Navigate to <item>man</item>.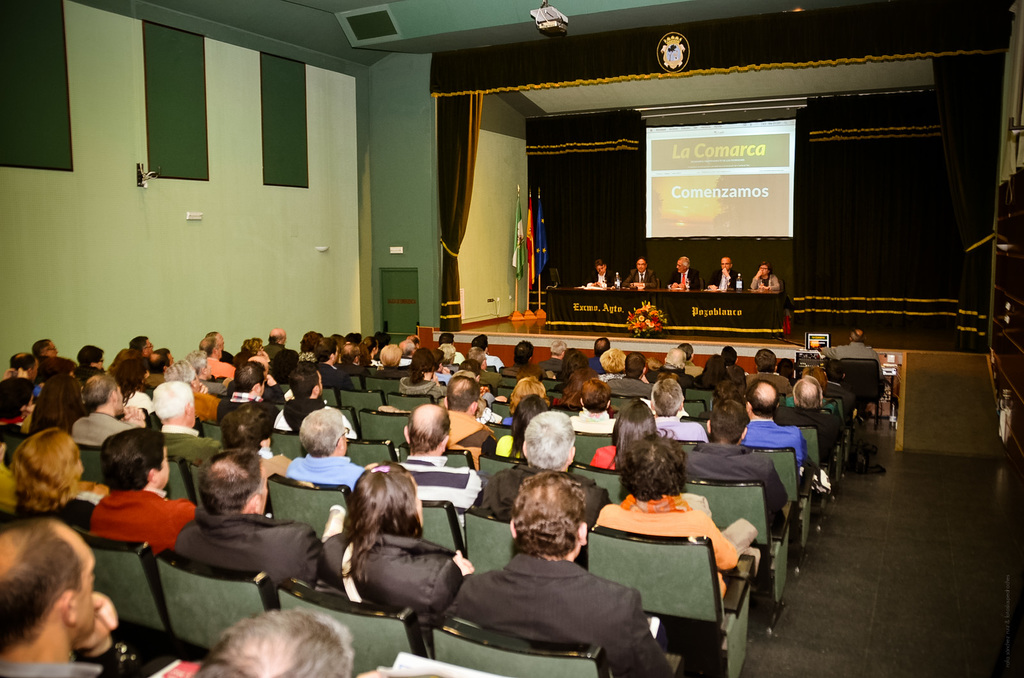
Navigation target: [742, 349, 794, 395].
